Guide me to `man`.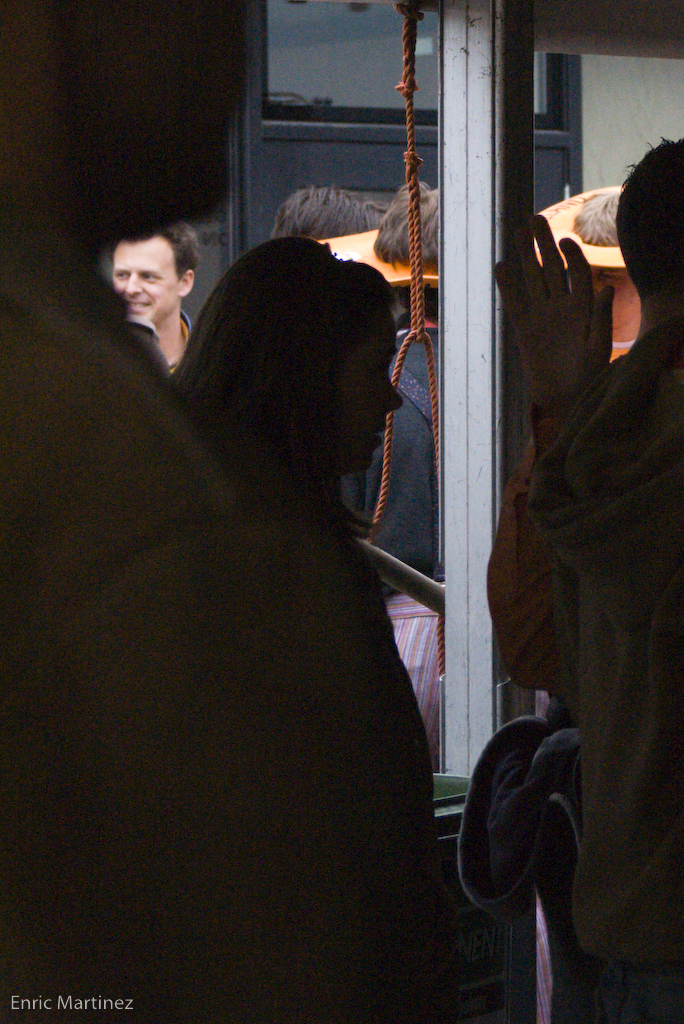
Guidance: [273,187,440,769].
